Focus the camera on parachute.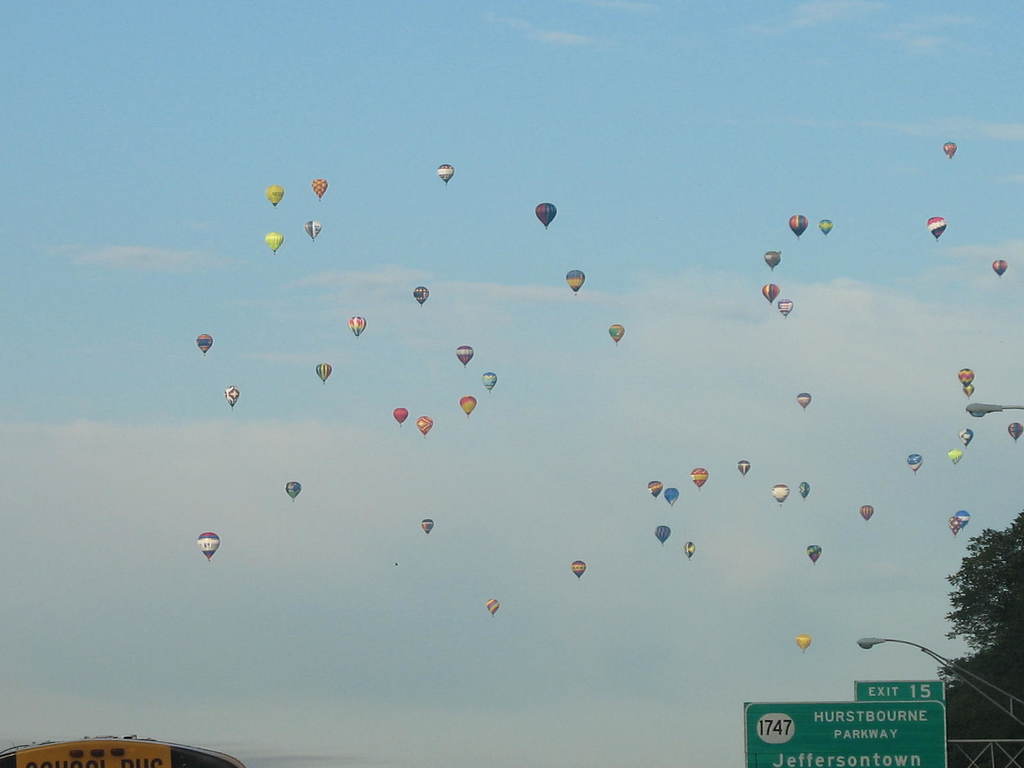
Focus region: bbox=(535, 202, 555, 226).
